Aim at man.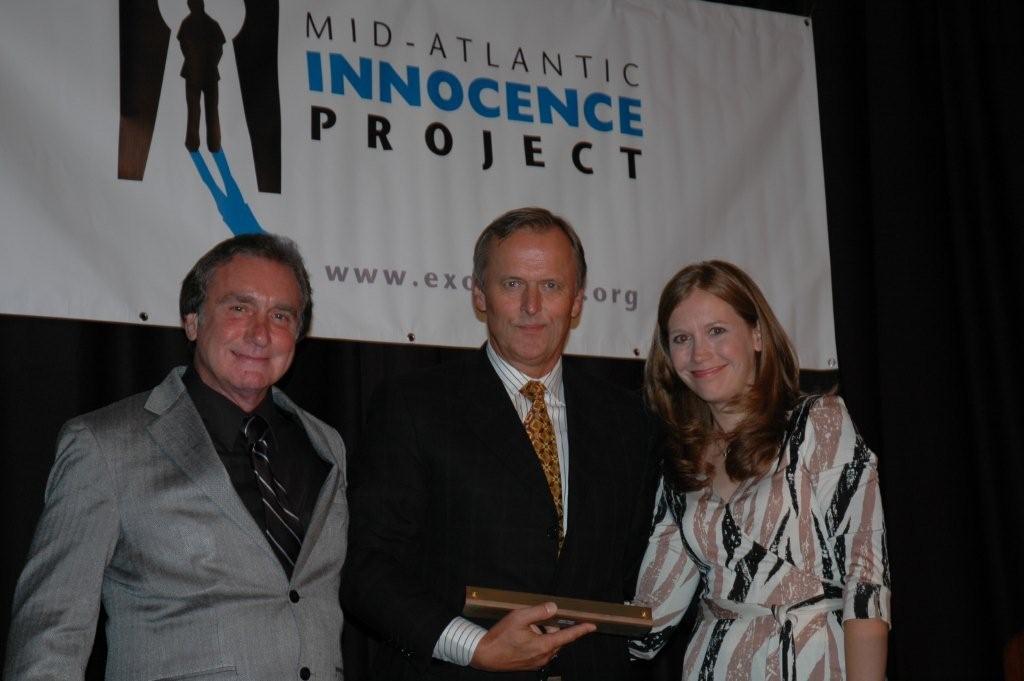
Aimed at [left=175, top=0, right=225, bottom=152].
